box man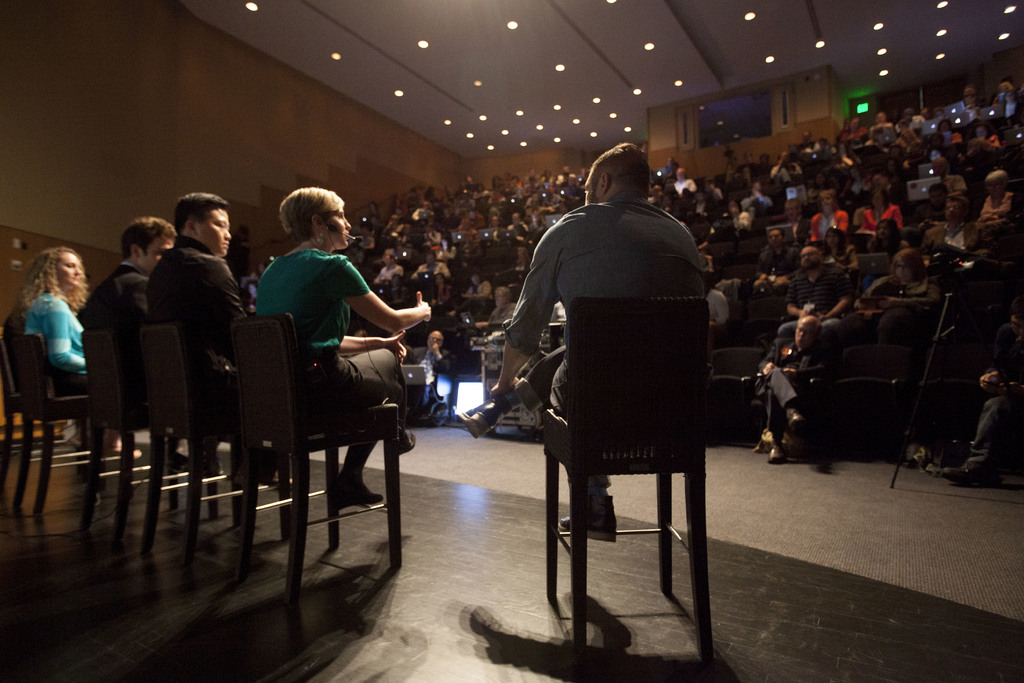
{"left": 145, "top": 193, "right": 261, "bottom": 434}
